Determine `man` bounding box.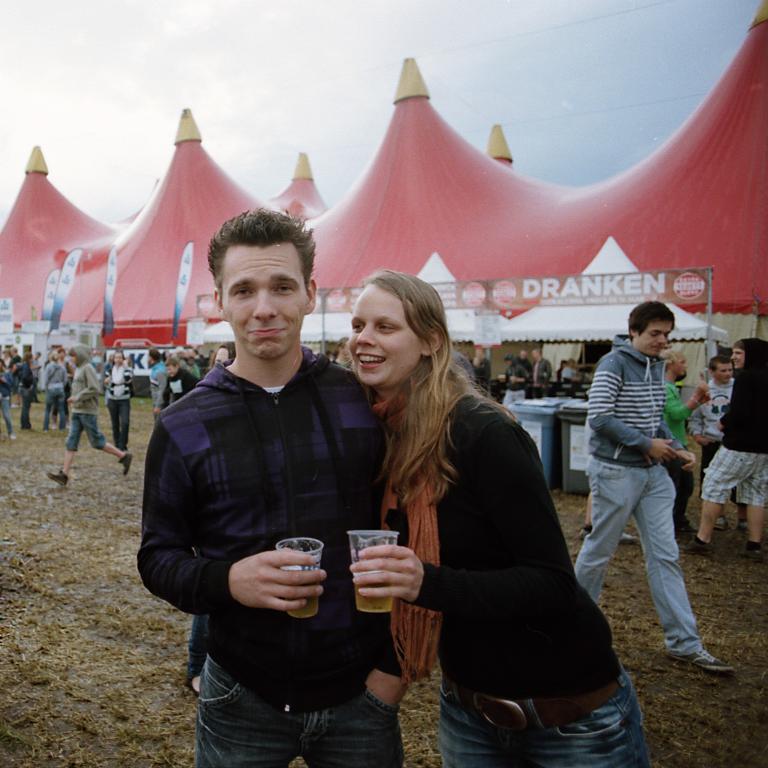
Determined: x1=332, y1=342, x2=355, y2=370.
